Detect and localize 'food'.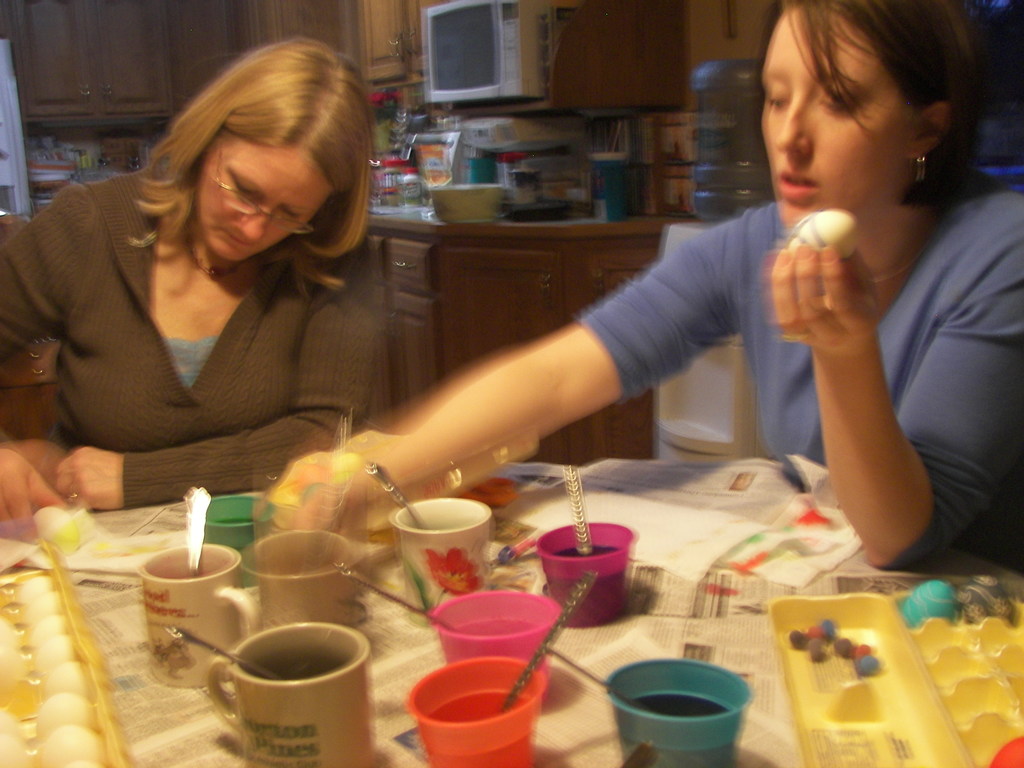
Localized at pyautogui.locateOnScreen(961, 574, 1012, 625).
